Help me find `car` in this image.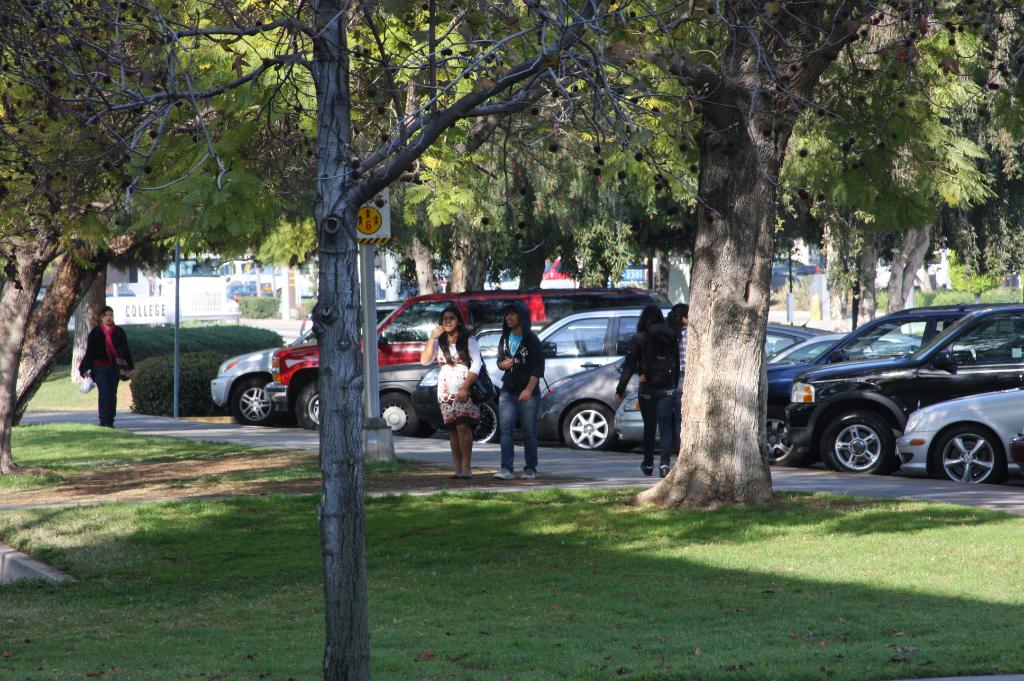
Found it: region(264, 292, 652, 428).
